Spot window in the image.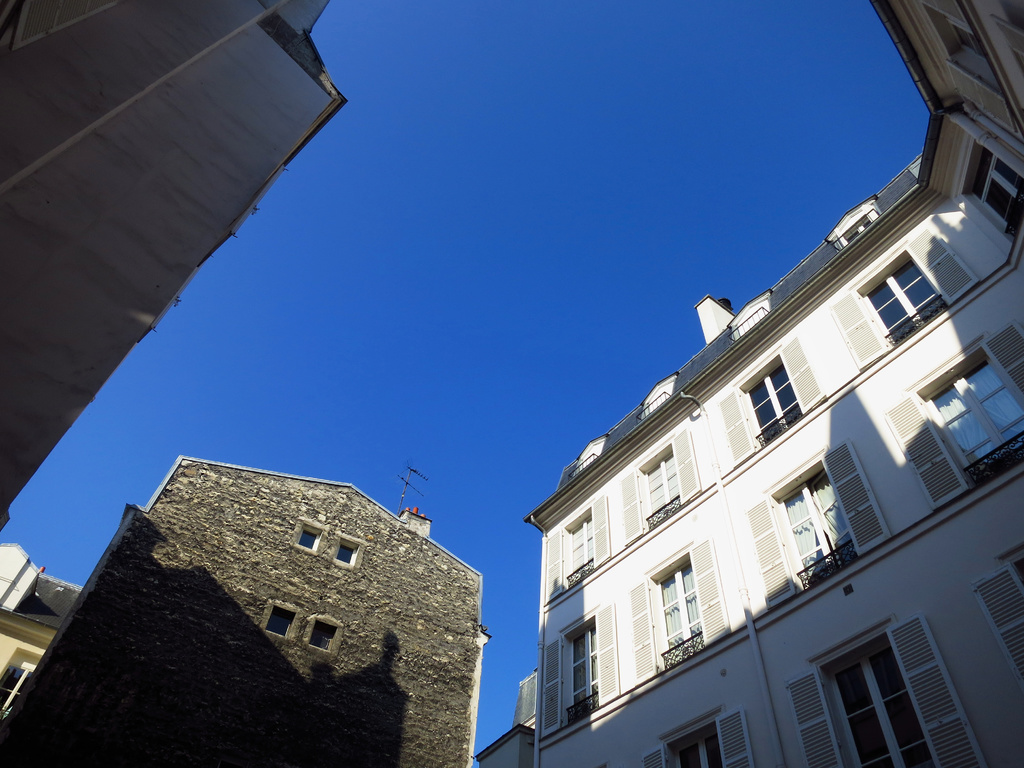
window found at x1=329, y1=532, x2=367, y2=572.
